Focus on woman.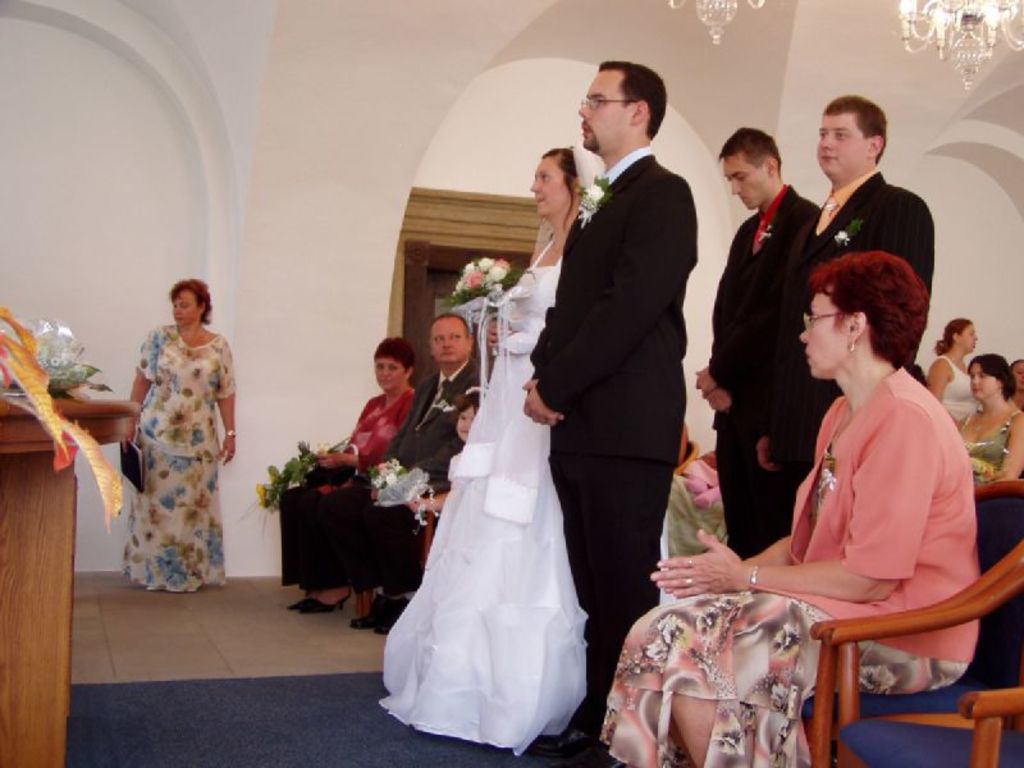
Focused at x1=598, y1=251, x2=980, y2=767.
